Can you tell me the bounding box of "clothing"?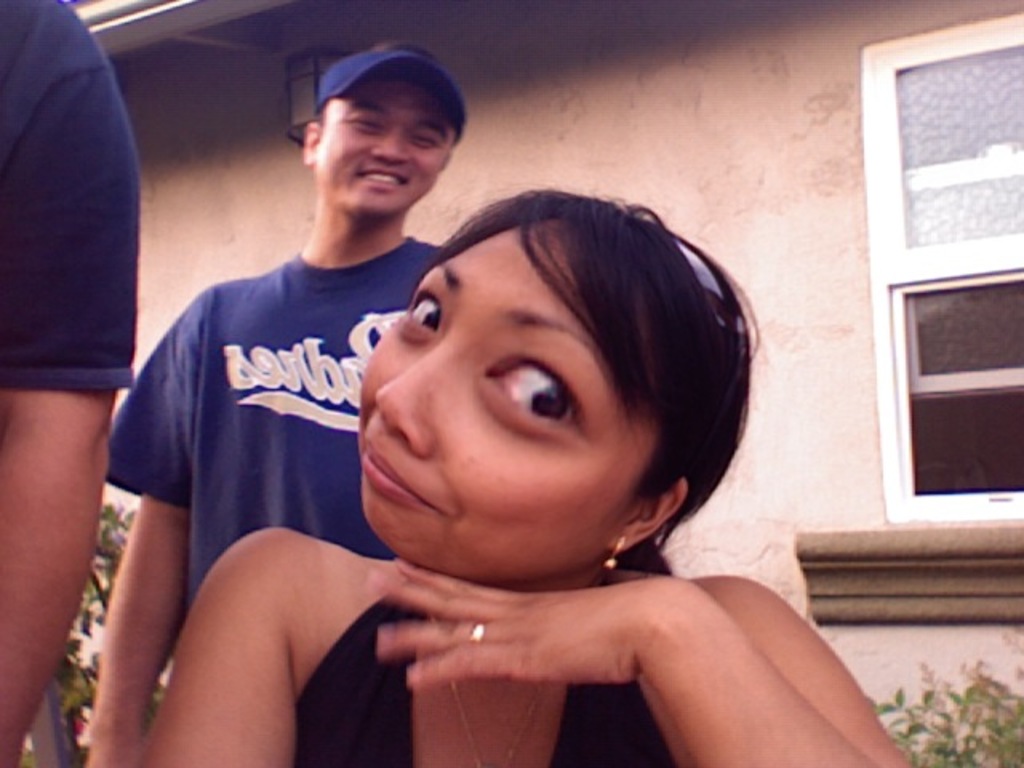
117:205:437:667.
